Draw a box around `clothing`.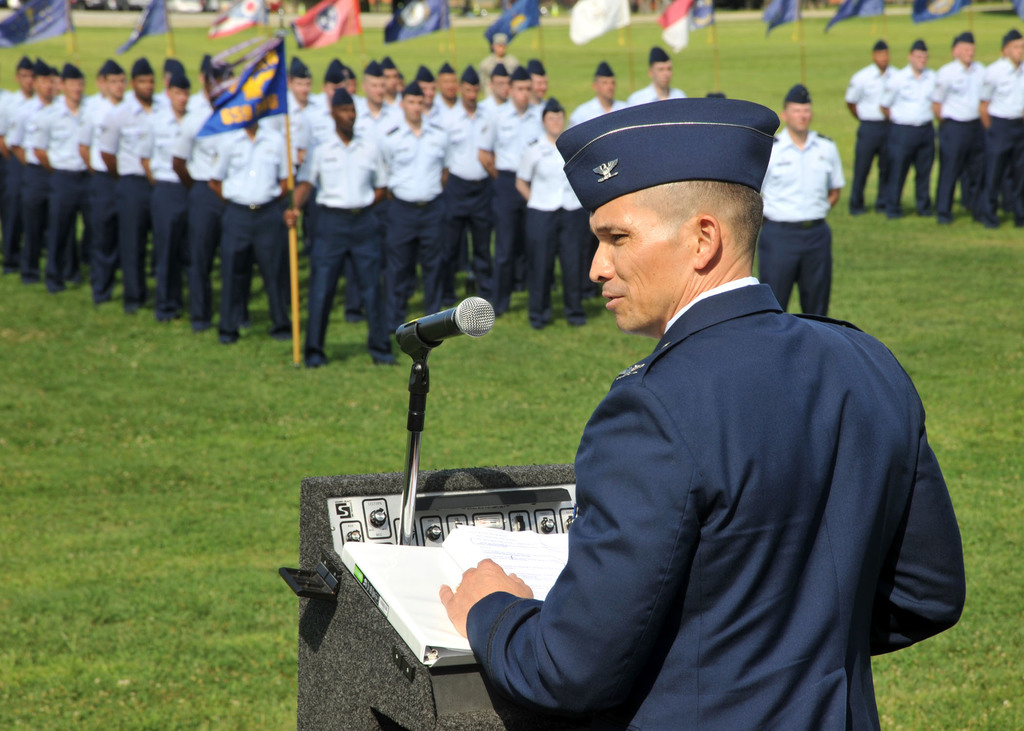
[1,94,88,258].
